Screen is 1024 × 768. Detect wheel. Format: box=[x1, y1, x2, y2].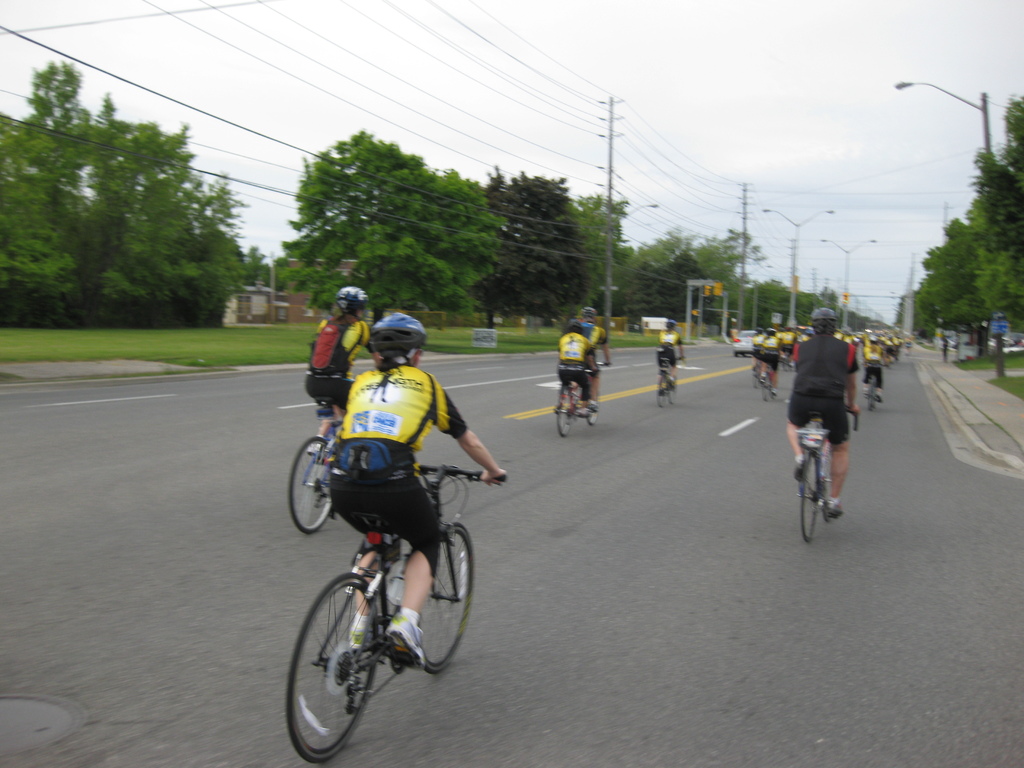
box=[282, 575, 377, 765].
